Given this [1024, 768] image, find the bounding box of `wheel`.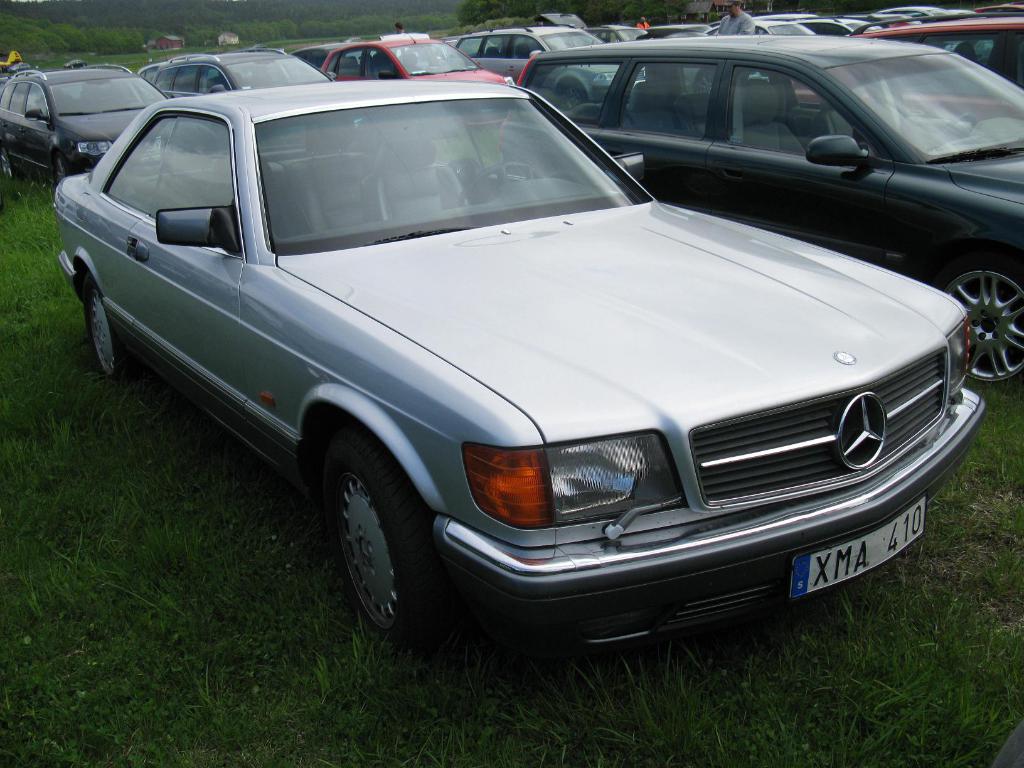
(935,111,979,145).
